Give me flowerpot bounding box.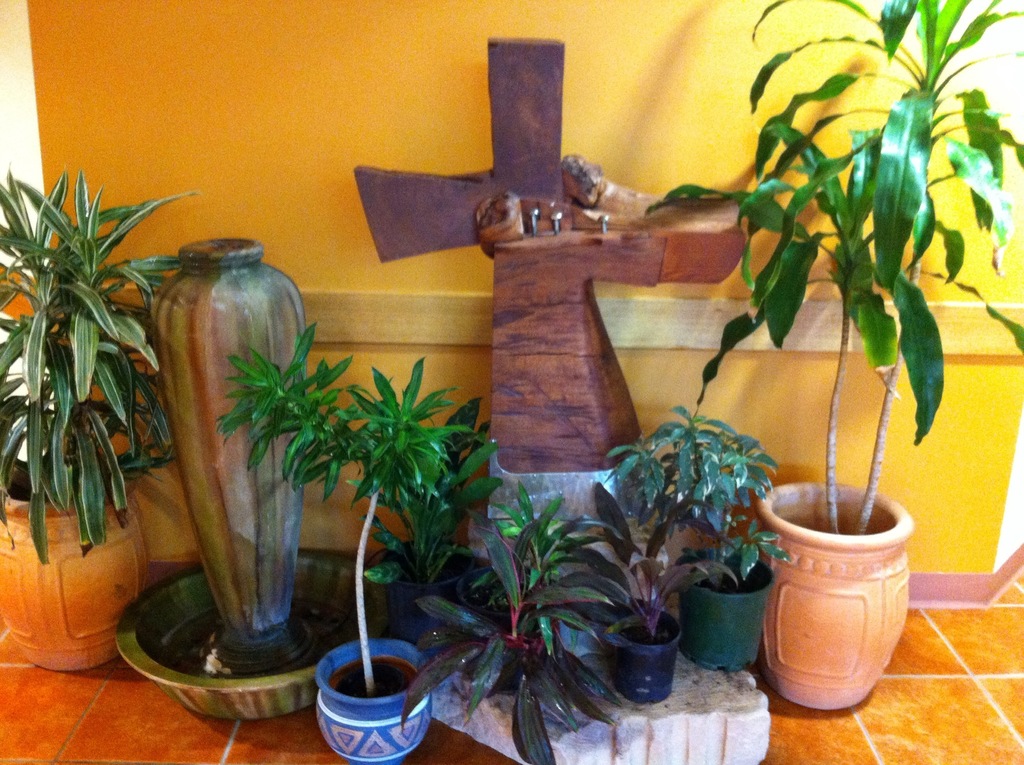
(left=769, top=467, right=911, bottom=722).
